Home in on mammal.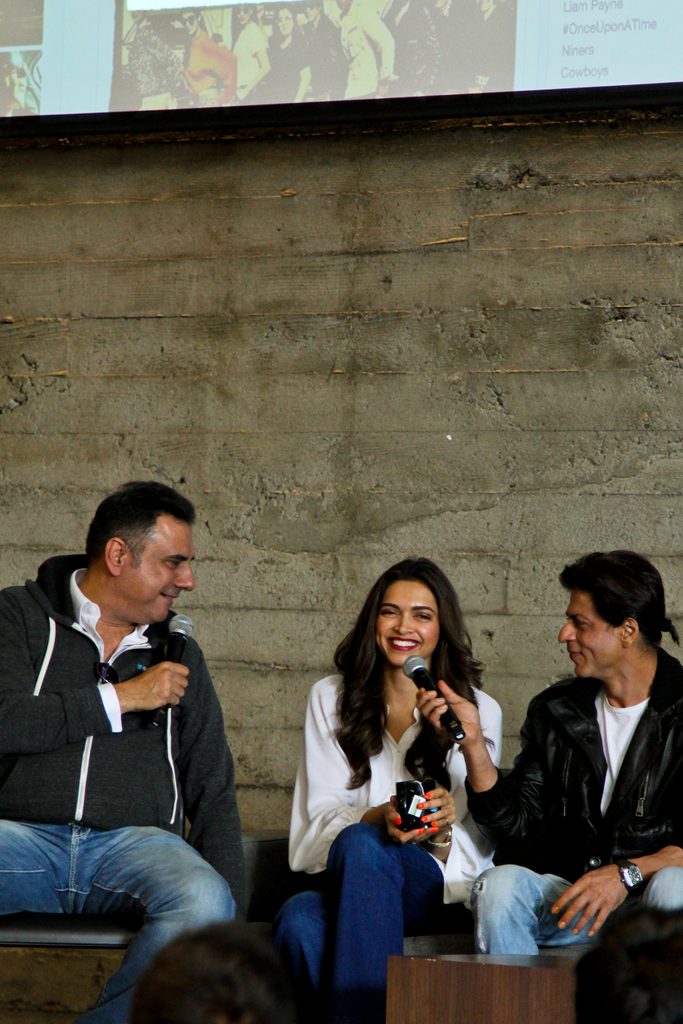
Homed in at {"x1": 0, "y1": 483, "x2": 243, "y2": 1023}.
